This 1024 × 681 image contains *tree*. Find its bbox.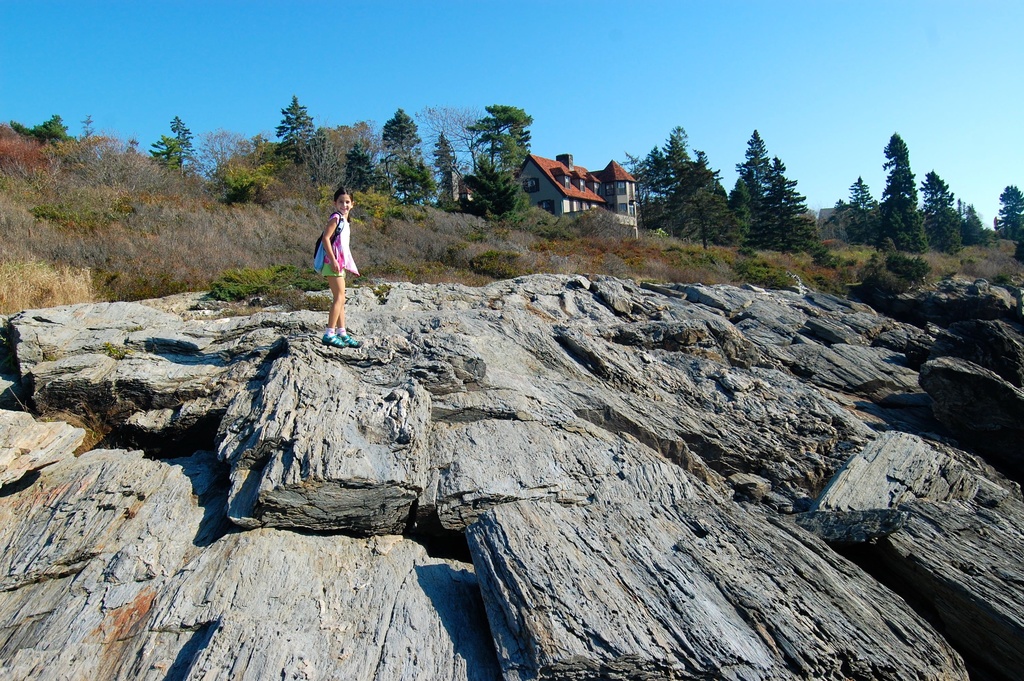
481 103 534 178.
